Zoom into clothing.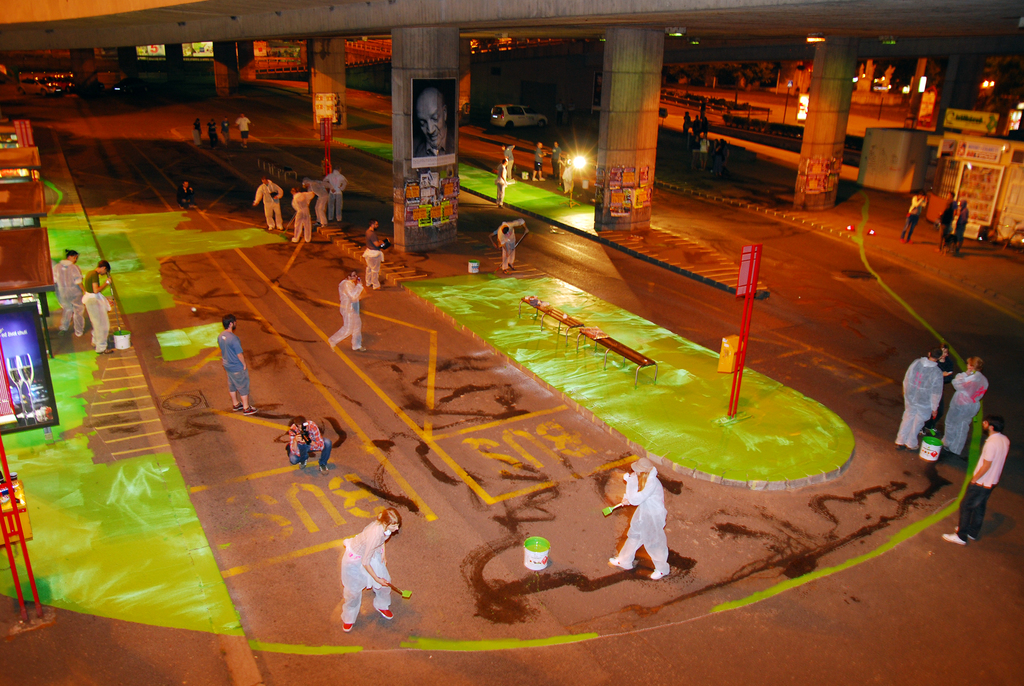
Zoom target: [366,249,380,293].
